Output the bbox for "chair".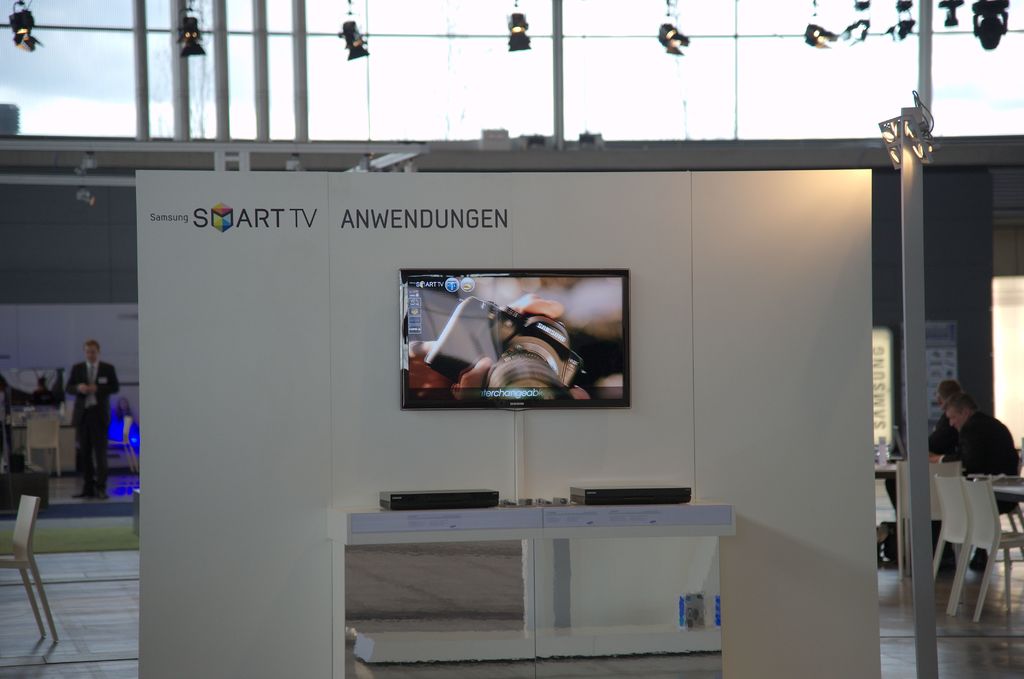
select_region(991, 436, 1023, 537).
